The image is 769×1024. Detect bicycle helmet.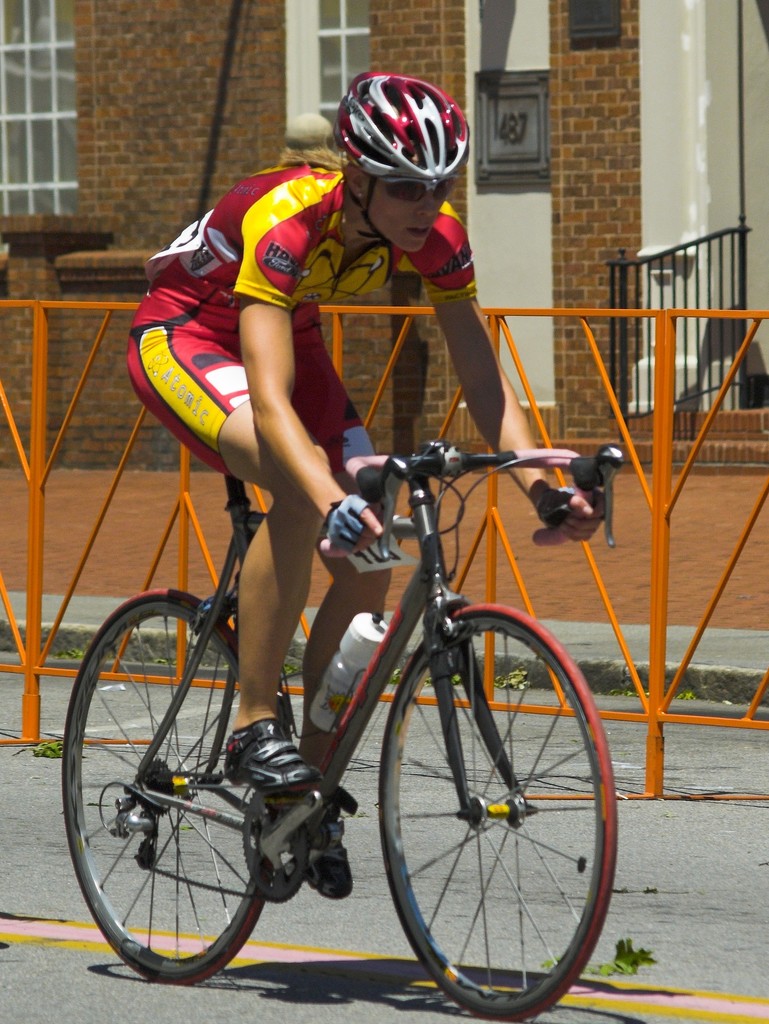
Detection: (left=336, top=65, right=468, bottom=250).
